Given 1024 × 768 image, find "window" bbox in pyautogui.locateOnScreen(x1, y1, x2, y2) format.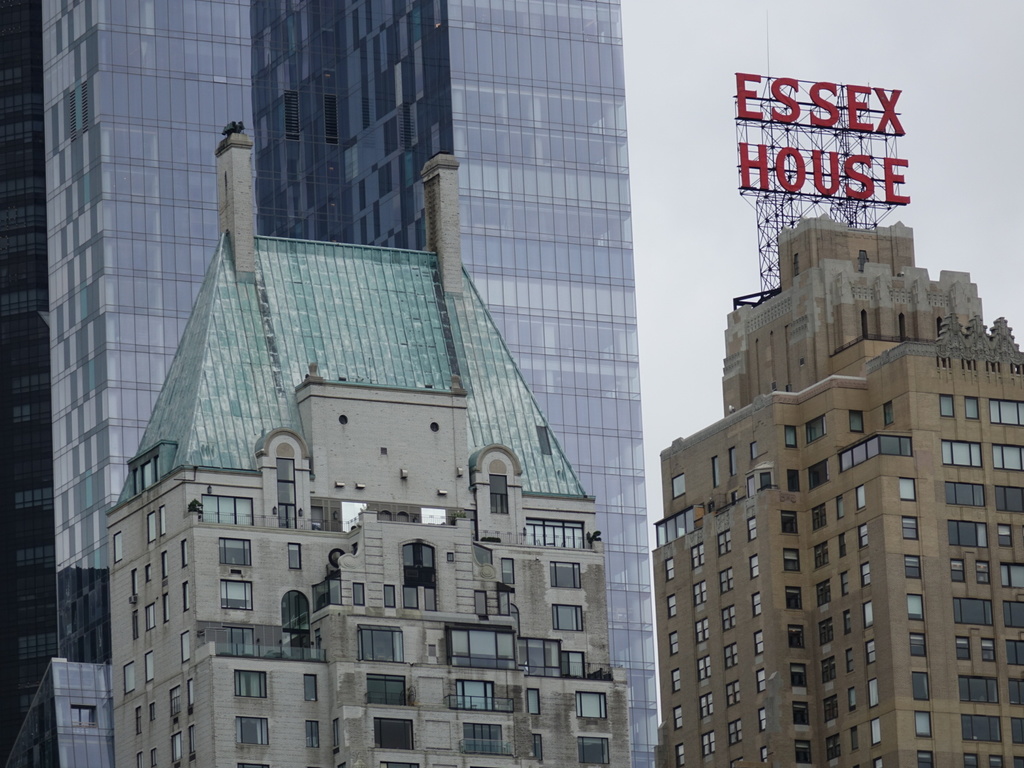
pyautogui.locateOnScreen(724, 640, 737, 670).
